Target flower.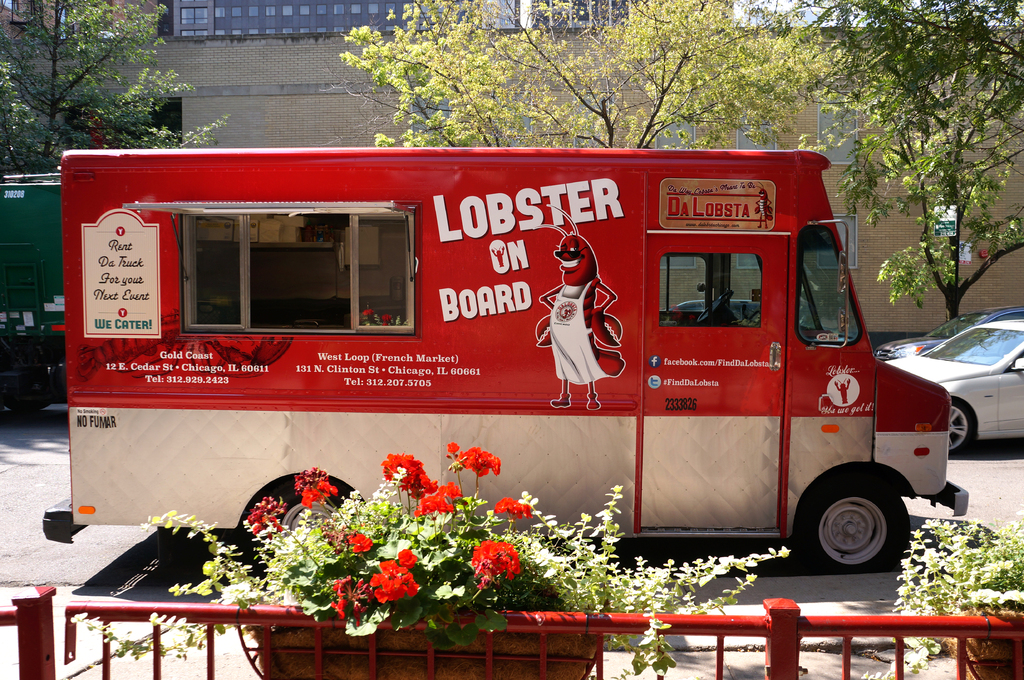
Target region: 445, 442, 461, 457.
